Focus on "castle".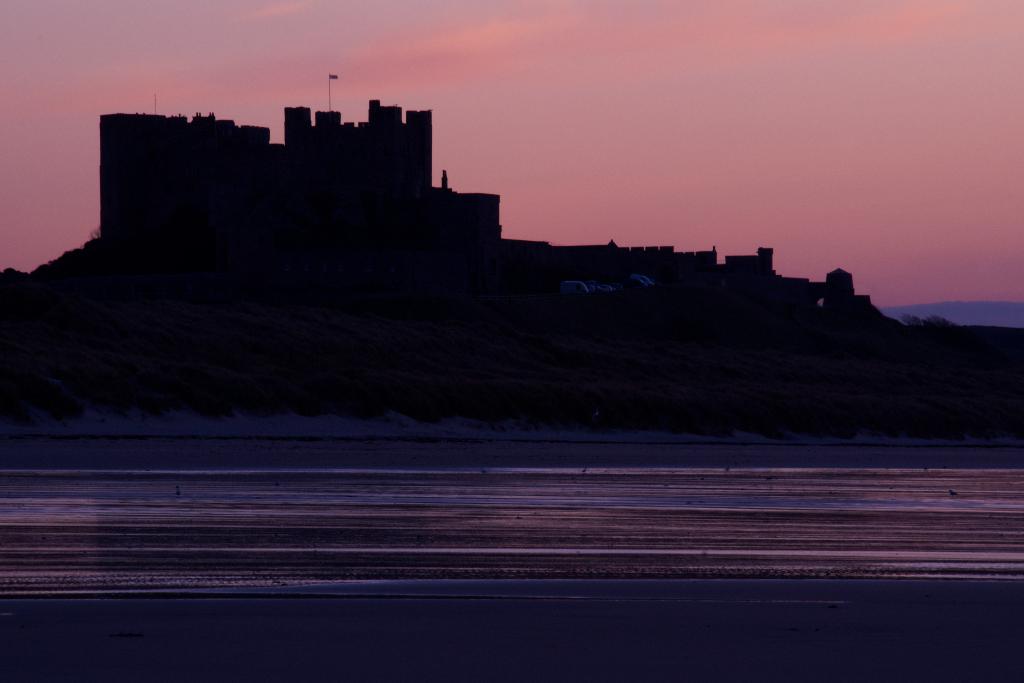
Focused at 66 49 555 305.
